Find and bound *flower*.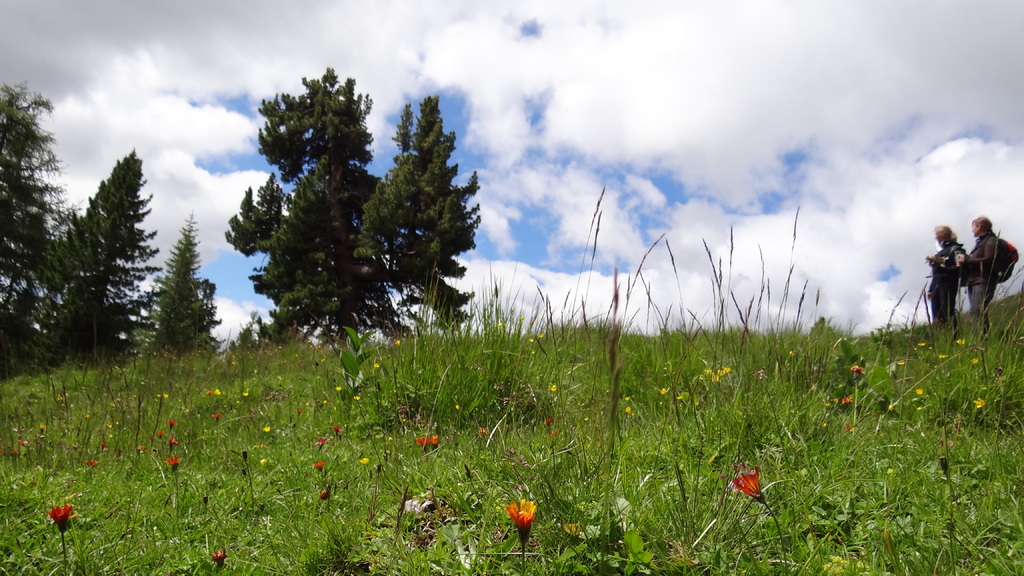
Bound: [x1=204, y1=388, x2=223, y2=398].
